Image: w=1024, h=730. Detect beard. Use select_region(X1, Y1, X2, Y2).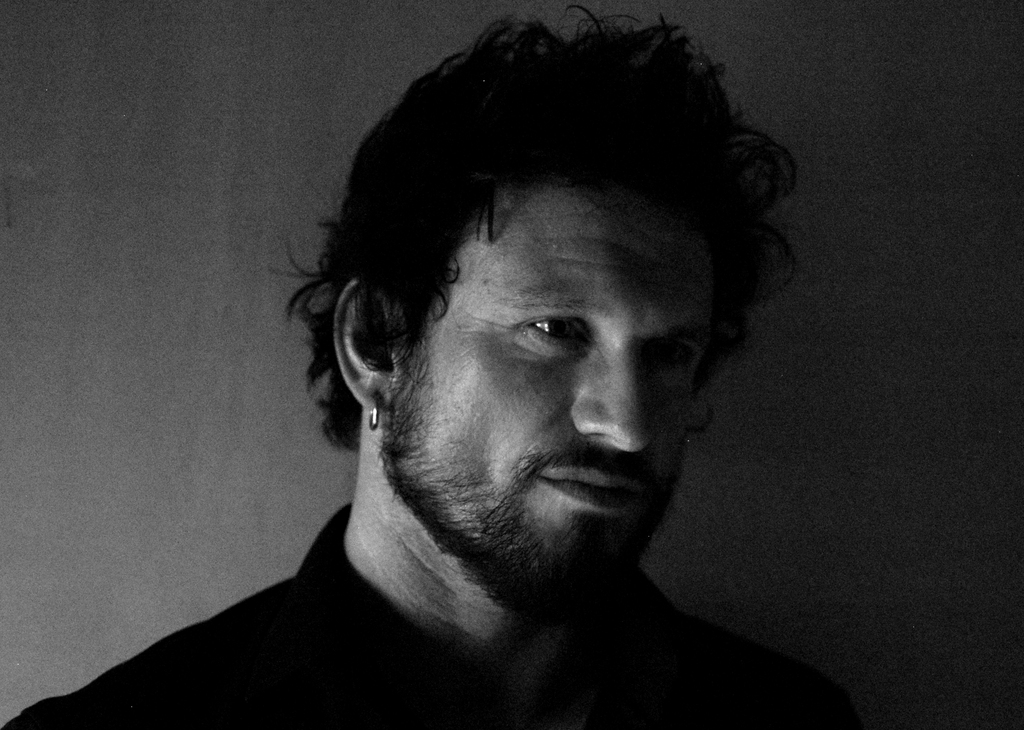
select_region(378, 347, 687, 629).
